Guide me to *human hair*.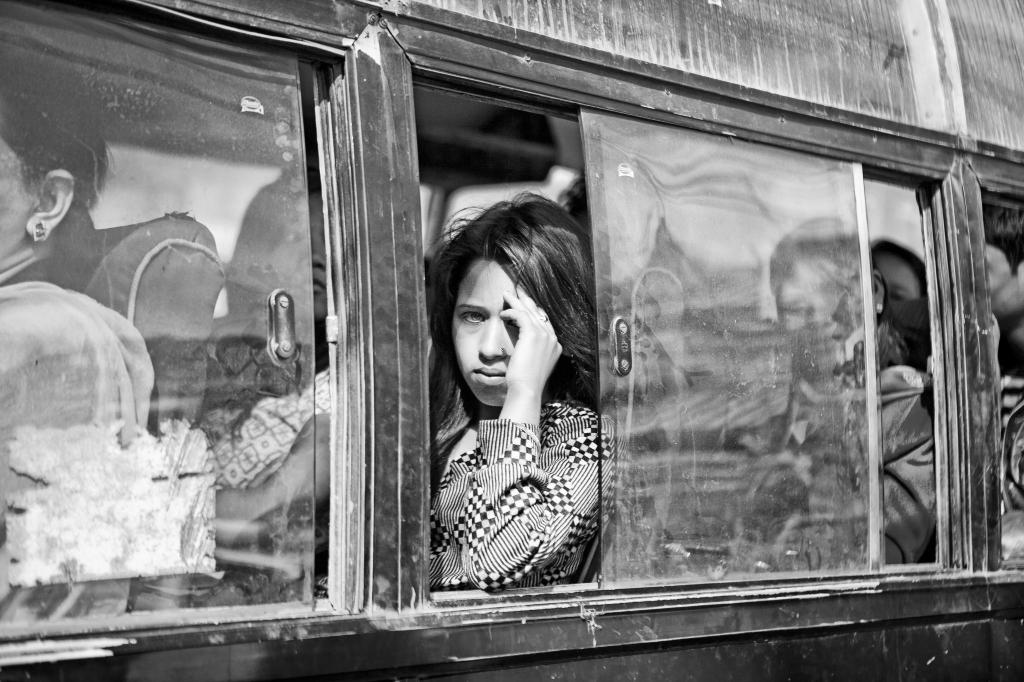
Guidance: bbox=(0, 89, 102, 271).
